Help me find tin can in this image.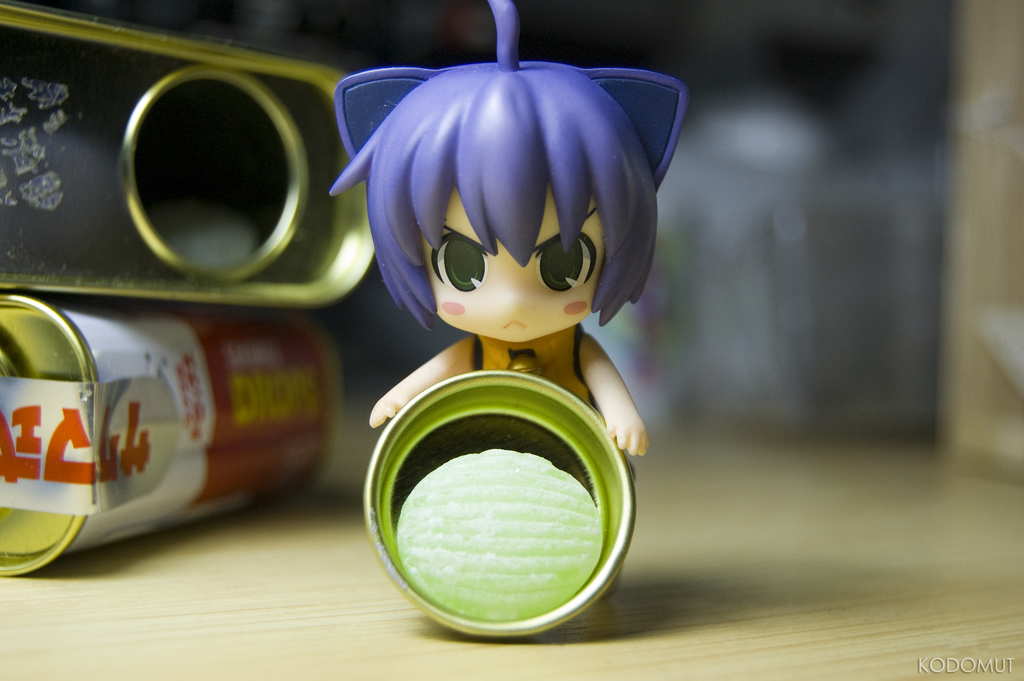
Found it: {"x1": 0, "y1": 0, "x2": 387, "y2": 313}.
